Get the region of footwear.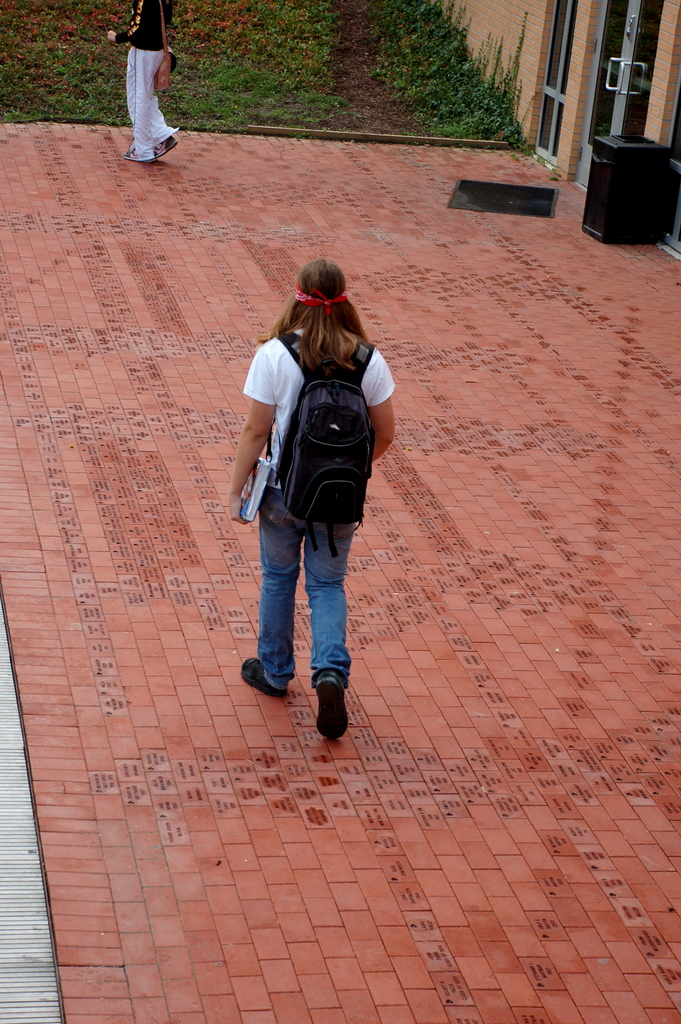
locate(240, 657, 286, 698).
